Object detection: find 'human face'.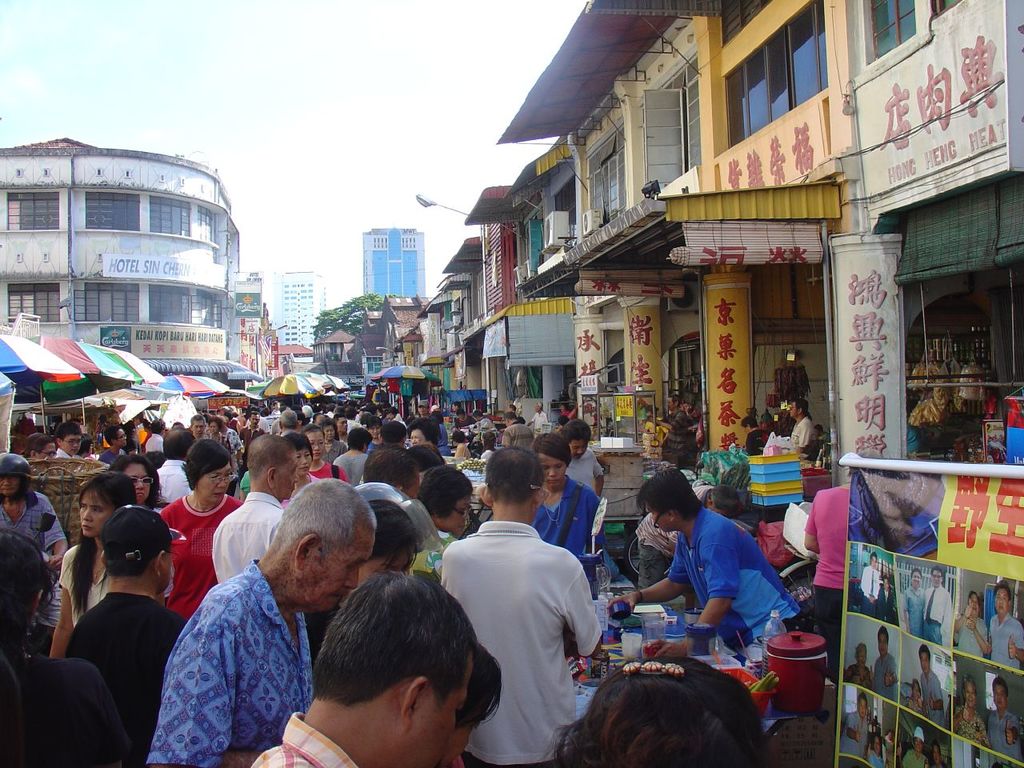
[left=78, top=486, right=110, bottom=536].
